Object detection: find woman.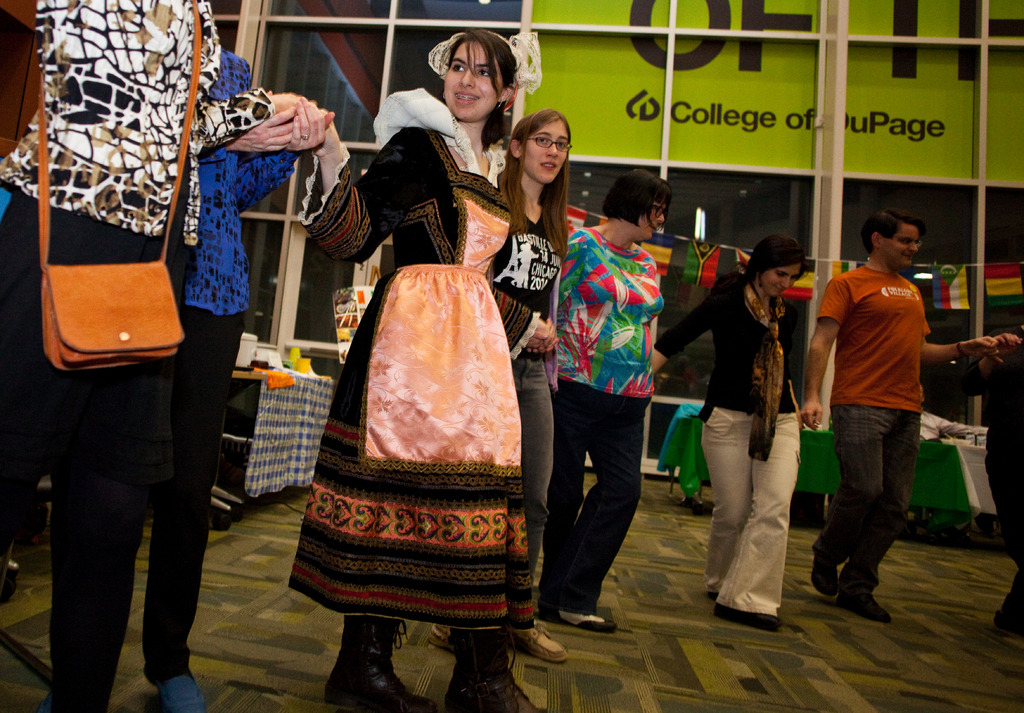
[left=683, top=220, right=816, bottom=641].
